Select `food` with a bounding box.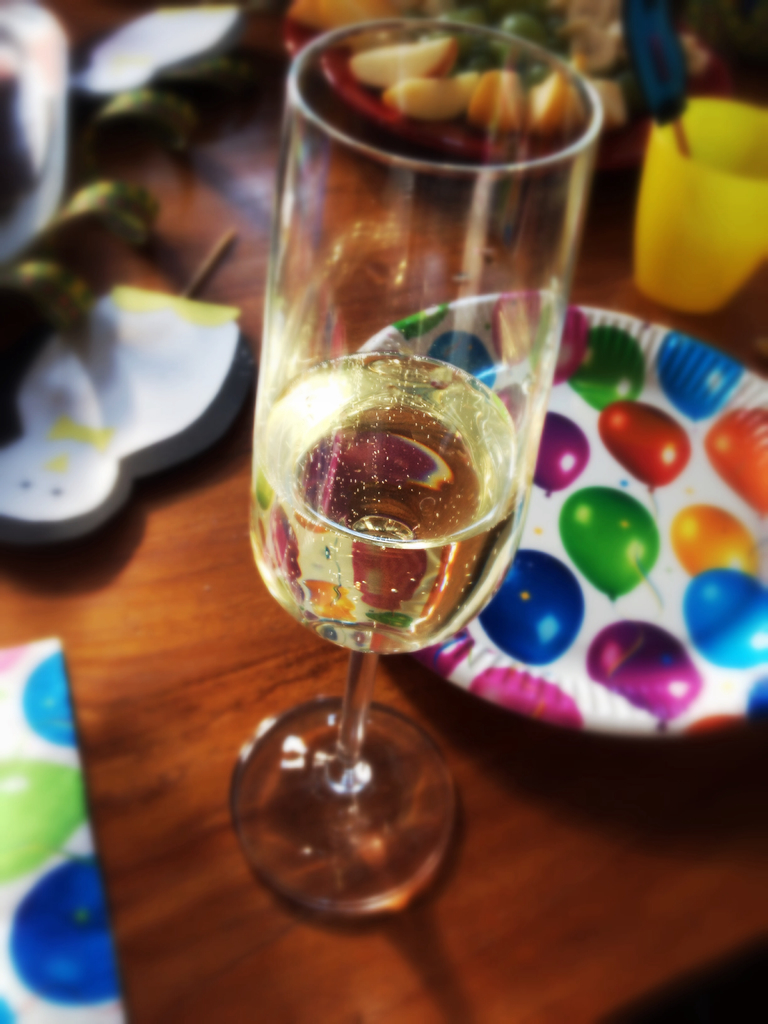
(x1=278, y1=0, x2=743, y2=141).
